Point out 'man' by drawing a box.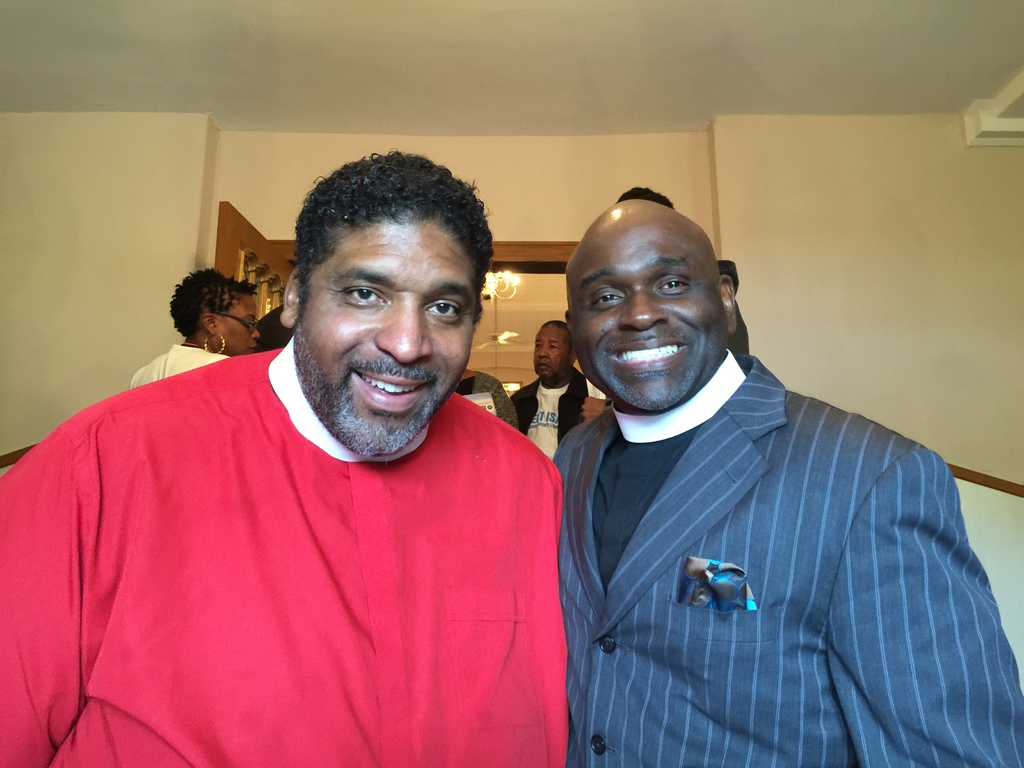
(506,321,587,461).
